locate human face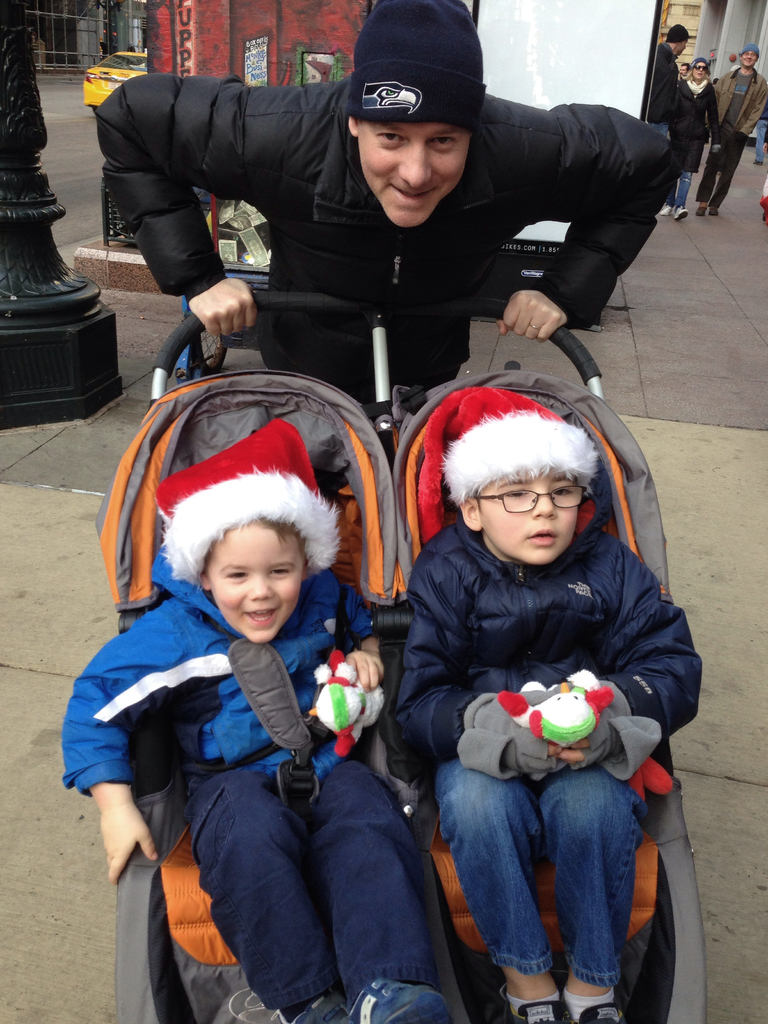
detection(458, 470, 584, 568)
